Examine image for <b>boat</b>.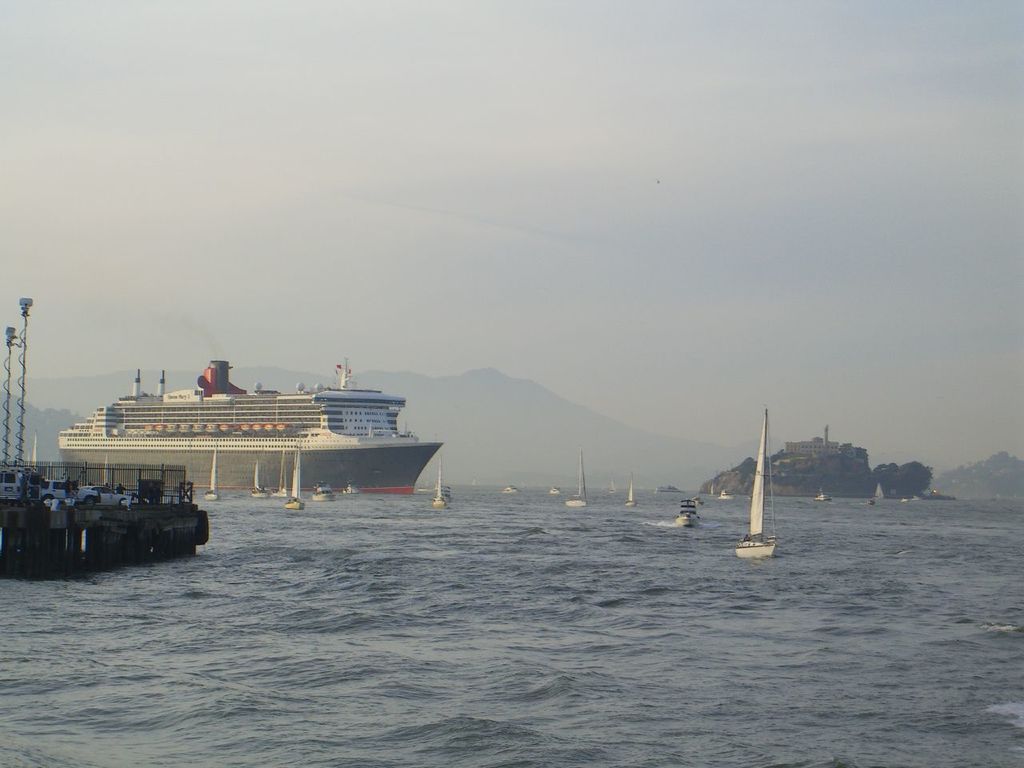
Examination result: 251 462 271 498.
